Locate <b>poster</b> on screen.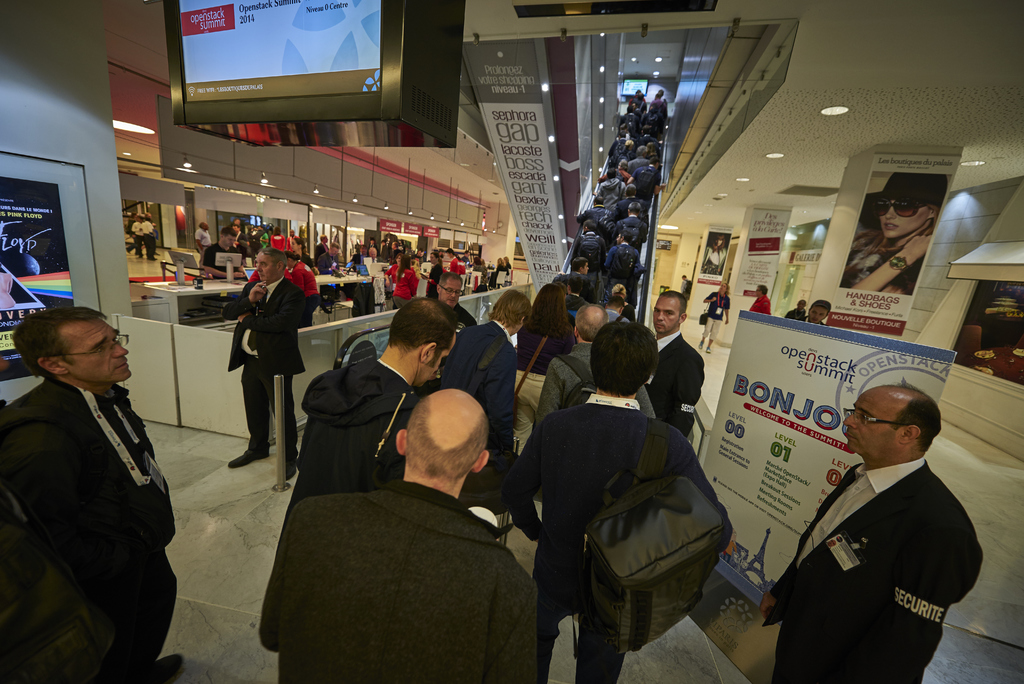
On screen at x1=741, y1=204, x2=794, y2=297.
